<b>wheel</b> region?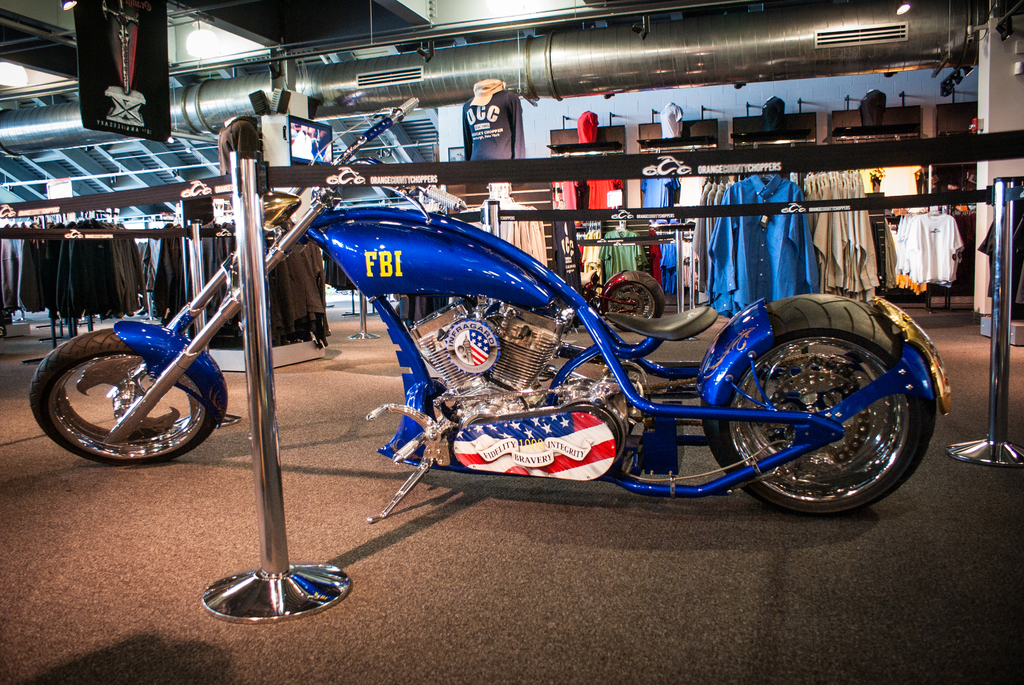
{"x1": 605, "y1": 269, "x2": 664, "y2": 333}
